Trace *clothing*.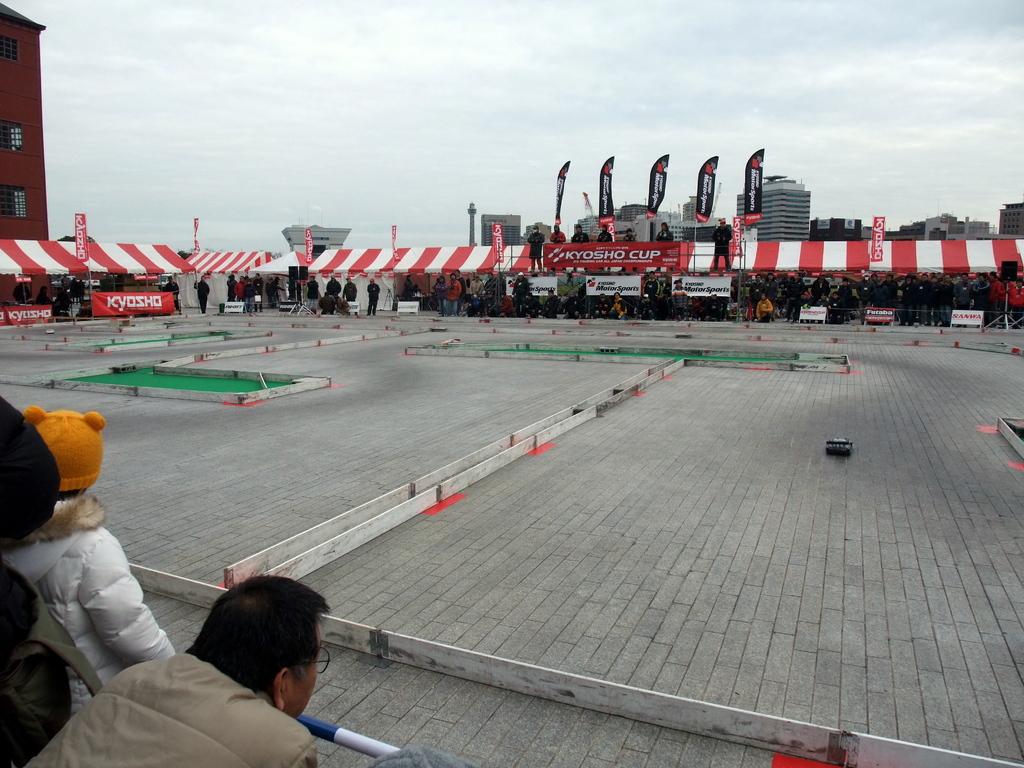
Traced to [x1=30, y1=495, x2=194, y2=715].
